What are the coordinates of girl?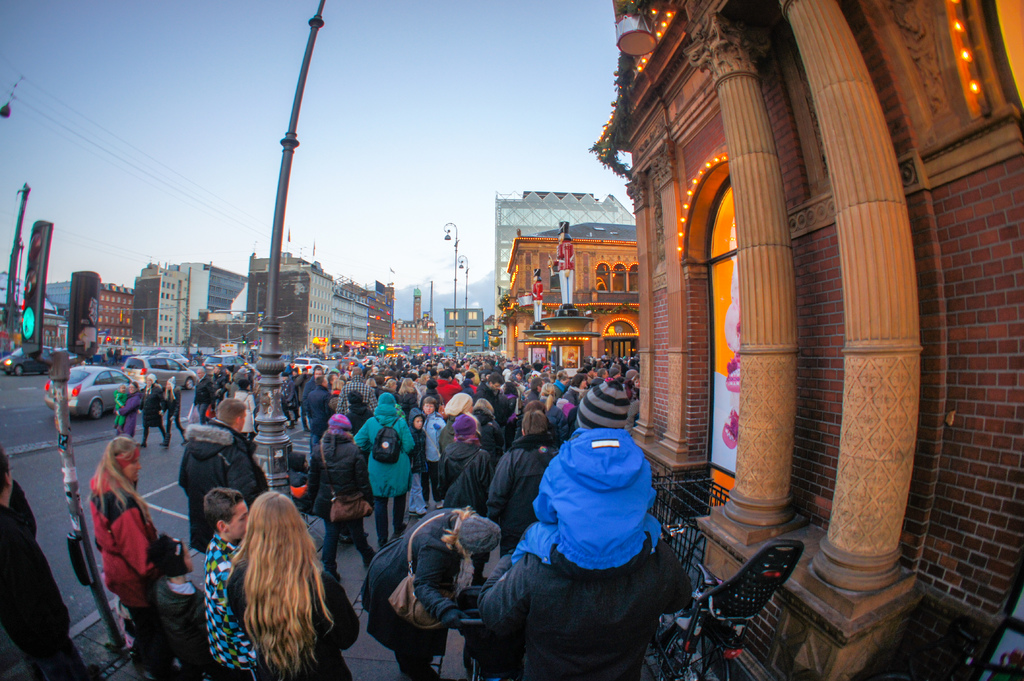
select_region(355, 502, 501, 680).
